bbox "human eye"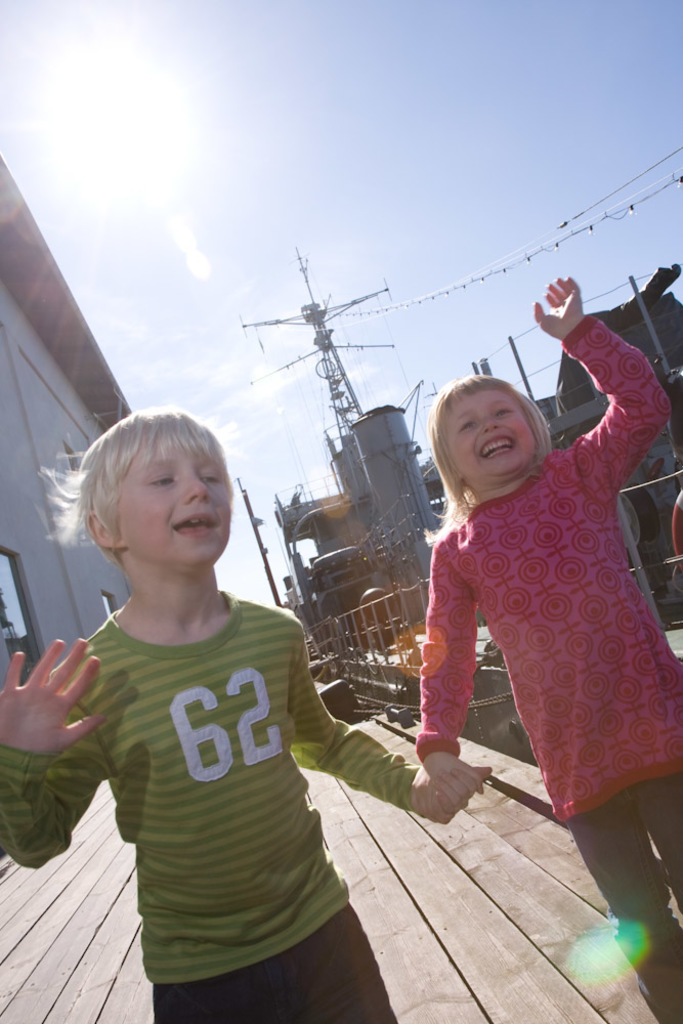
select_region(197, 465, 225, 483)
